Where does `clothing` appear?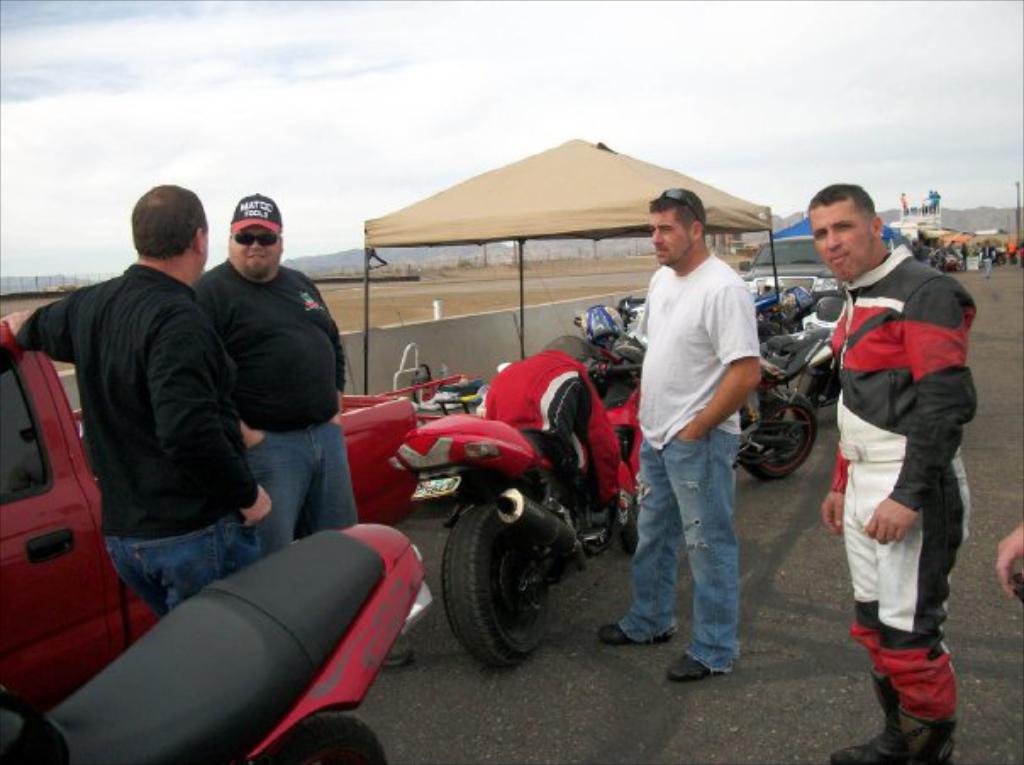
Appears at rect(814, 249, 970, 763).
